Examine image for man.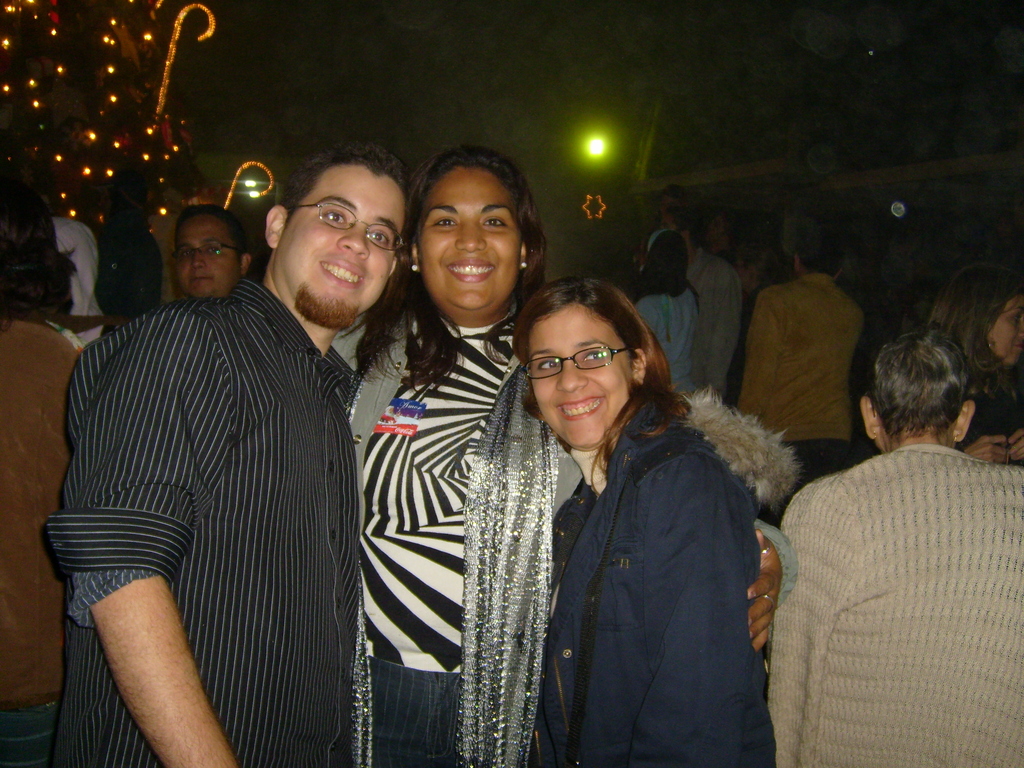
Examination result: locate(744, 278, 1023, 767).
